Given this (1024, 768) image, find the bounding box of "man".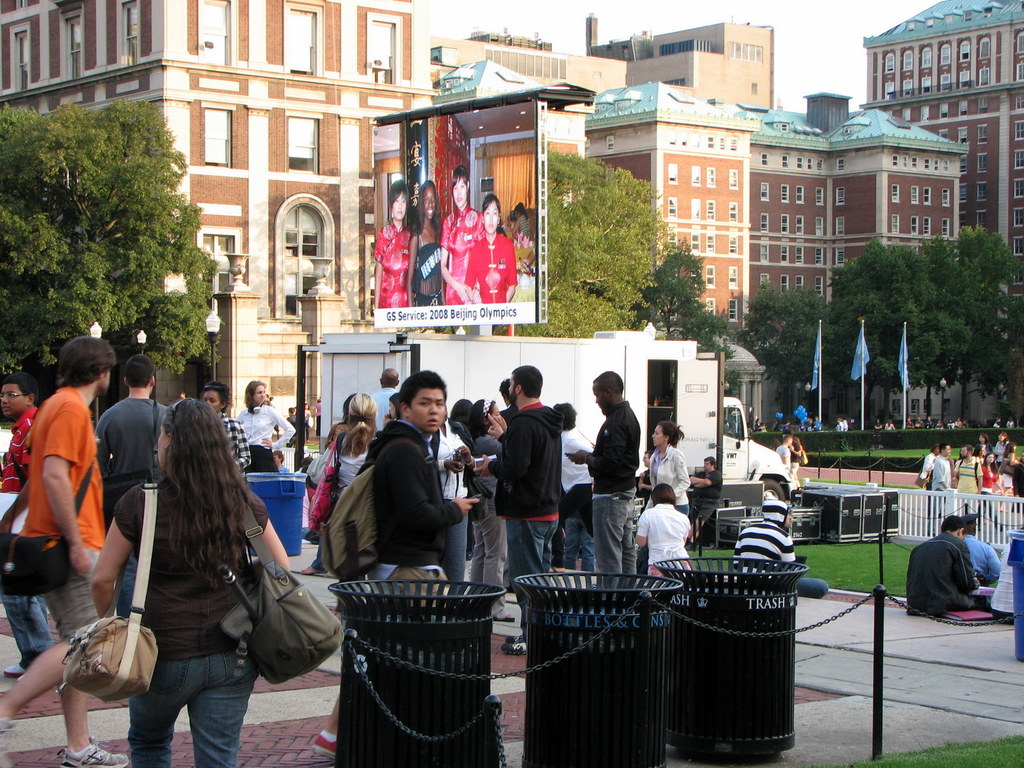
(284,404,298,446).
